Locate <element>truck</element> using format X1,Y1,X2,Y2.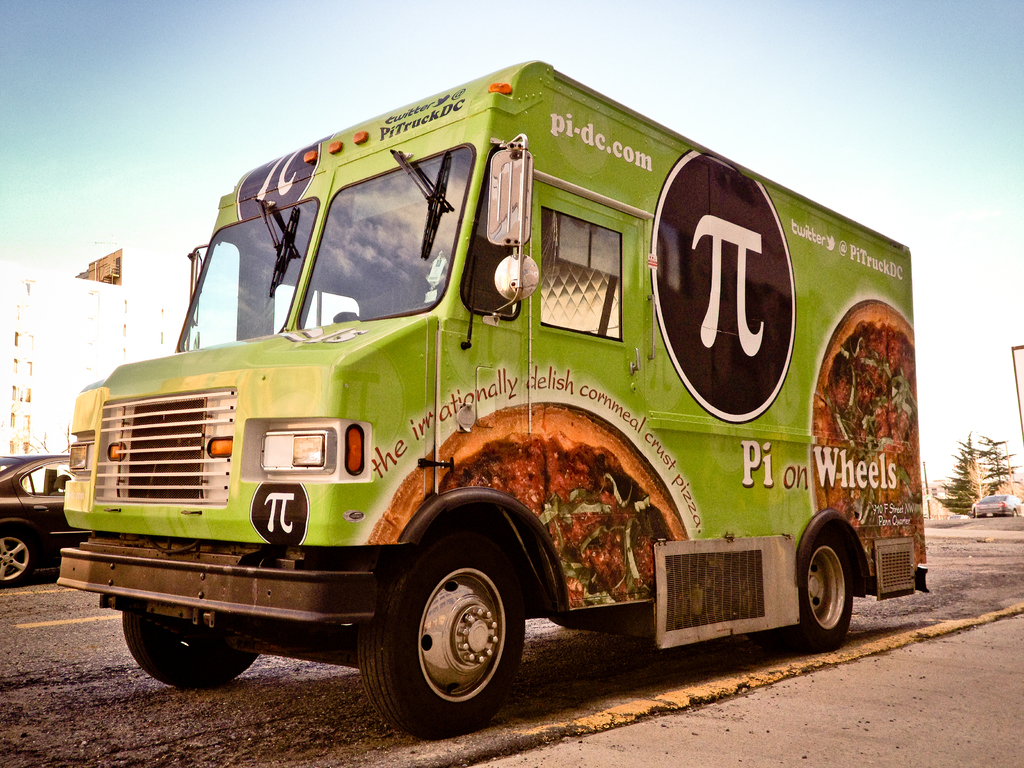
56,58,929,741.
